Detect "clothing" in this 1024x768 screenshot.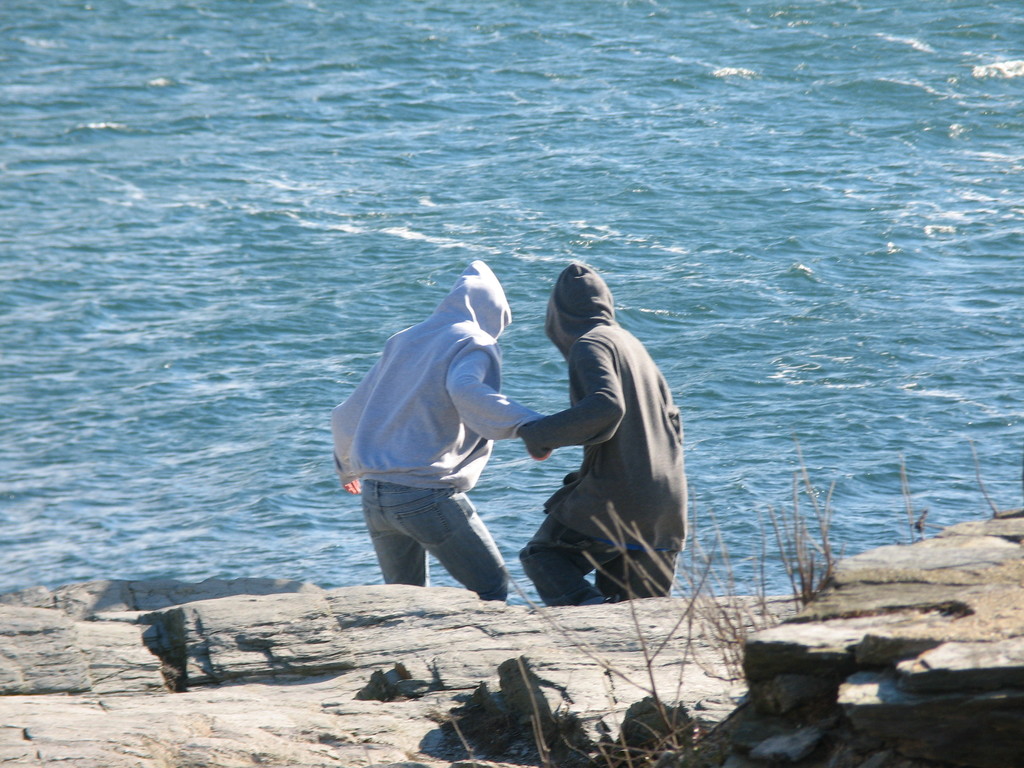
Detection: (508,264,681,600).
